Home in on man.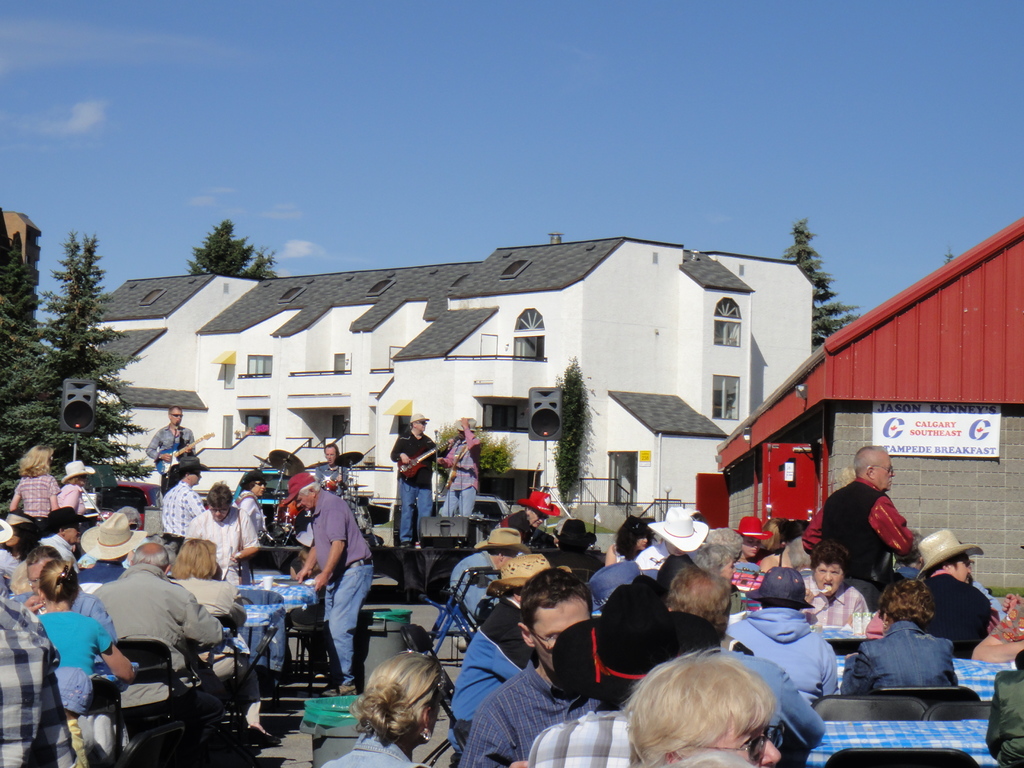
Homed in at (x1=392, y1=410, x2=445, y2=550).
